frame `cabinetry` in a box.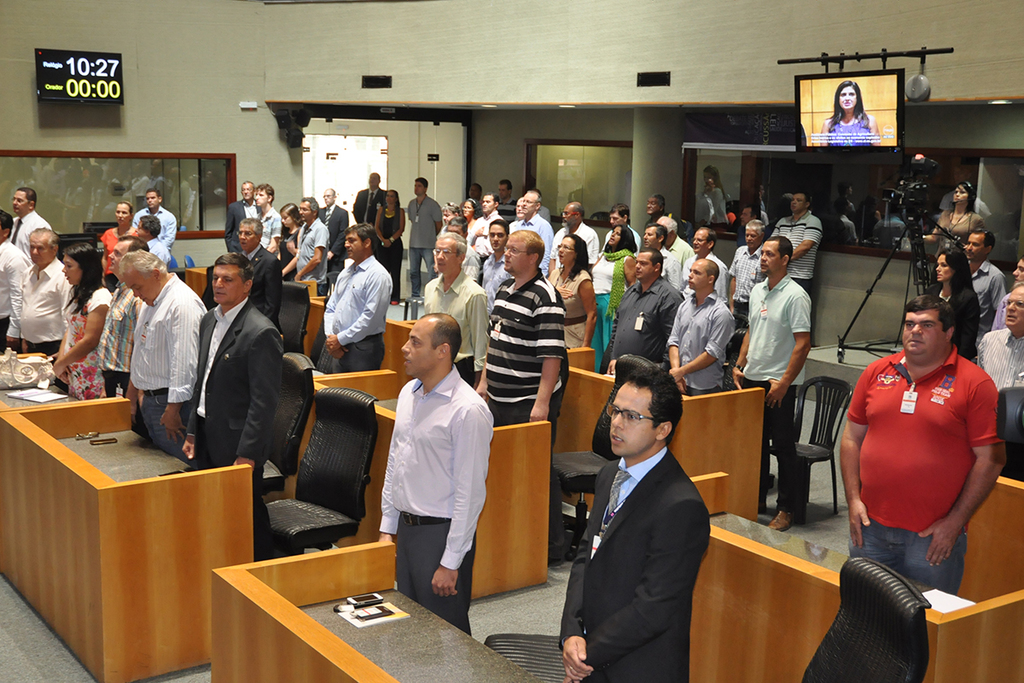
[x1=207, y1=532, x2=544, y2=682].
